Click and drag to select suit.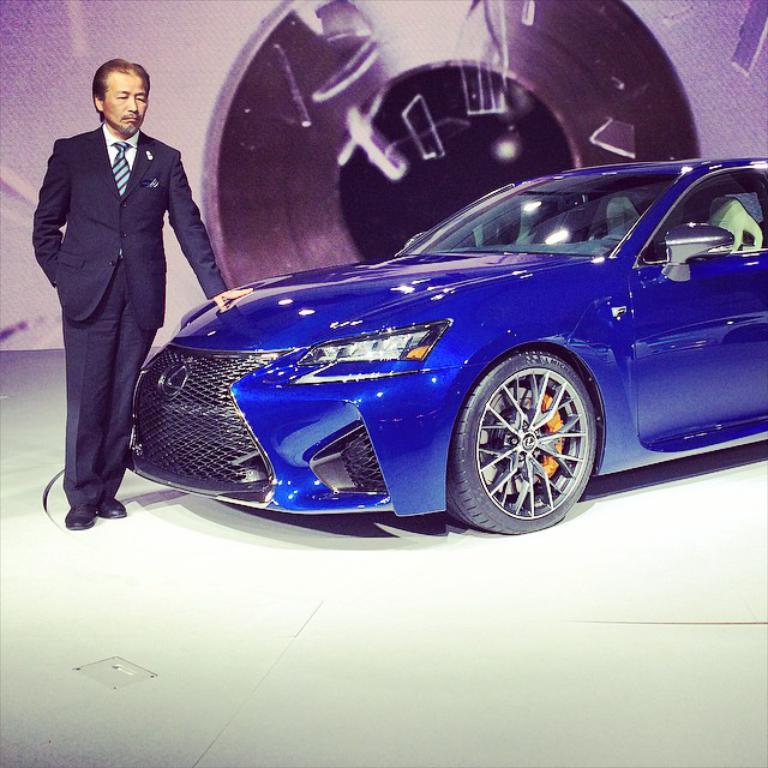
Selection: {"left": 32, "top": 53, "right": 216, "bottom": 522}.
